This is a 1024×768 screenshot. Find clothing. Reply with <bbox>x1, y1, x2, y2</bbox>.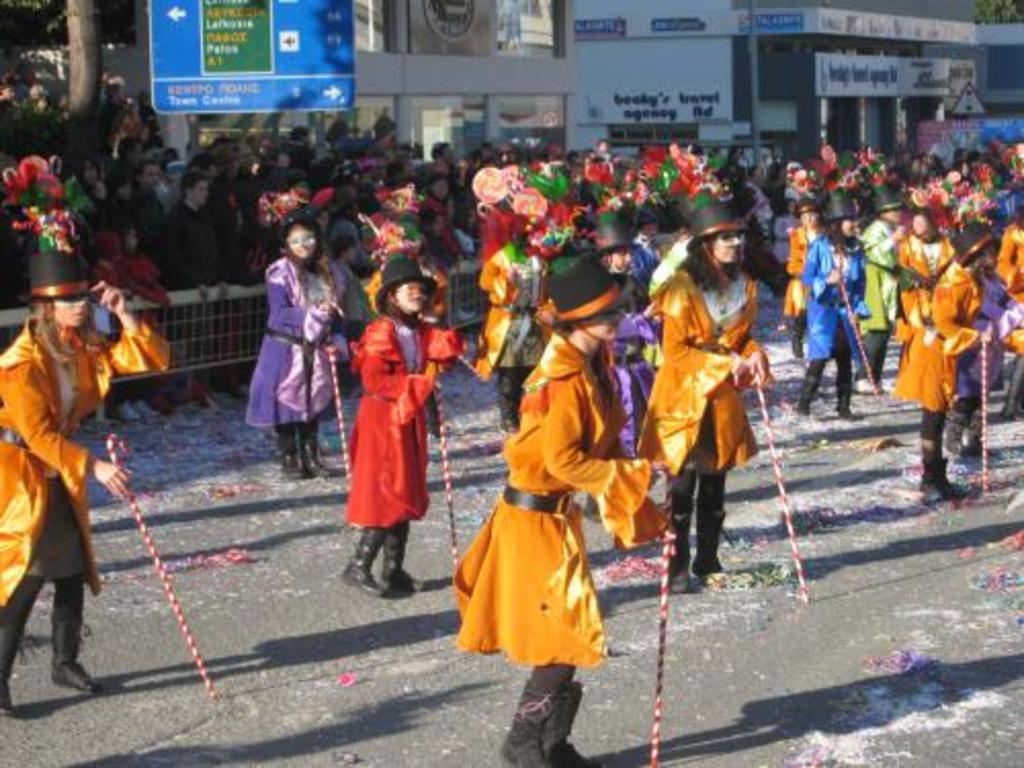
<bbox>463, 238, 530, 418</bbox>.
